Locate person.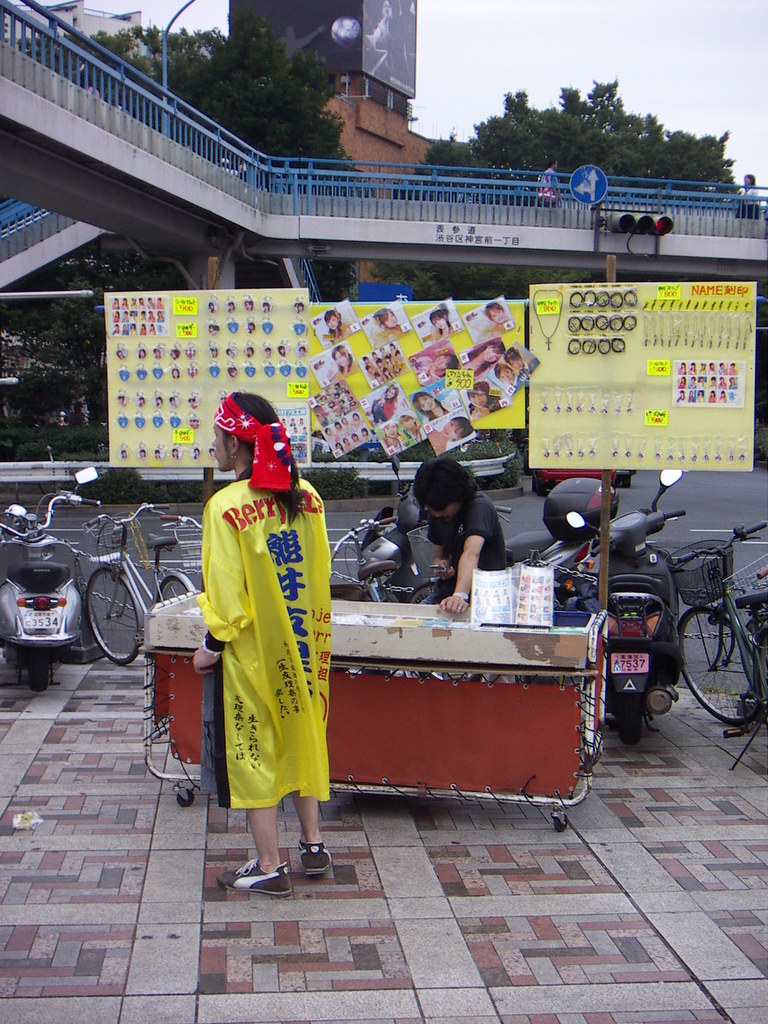
Bounding box: 461,340,508,381.
